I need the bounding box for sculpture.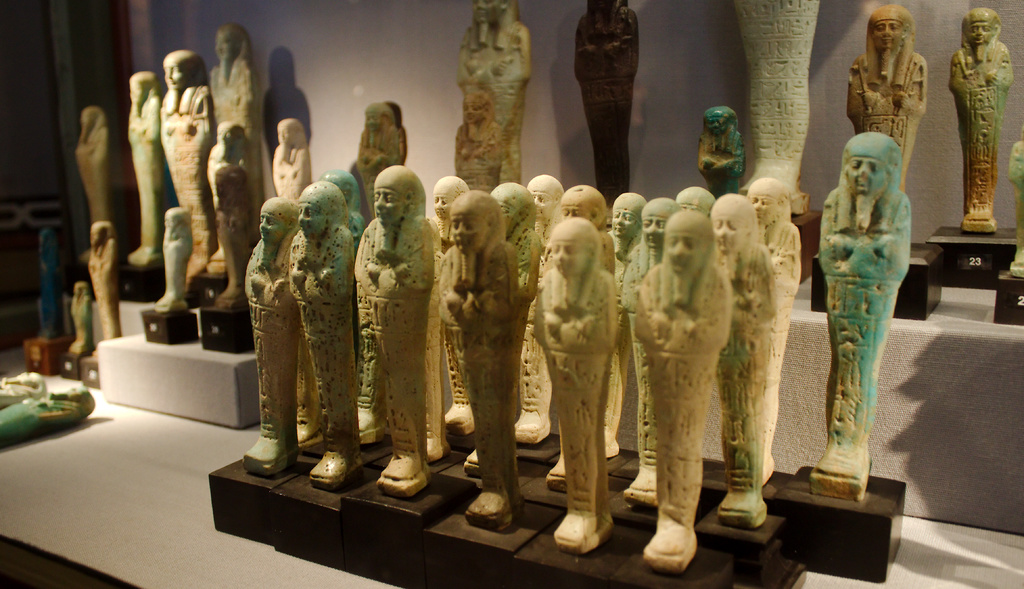
Here it is: left=146, top=210, right=193, bottom=318.
